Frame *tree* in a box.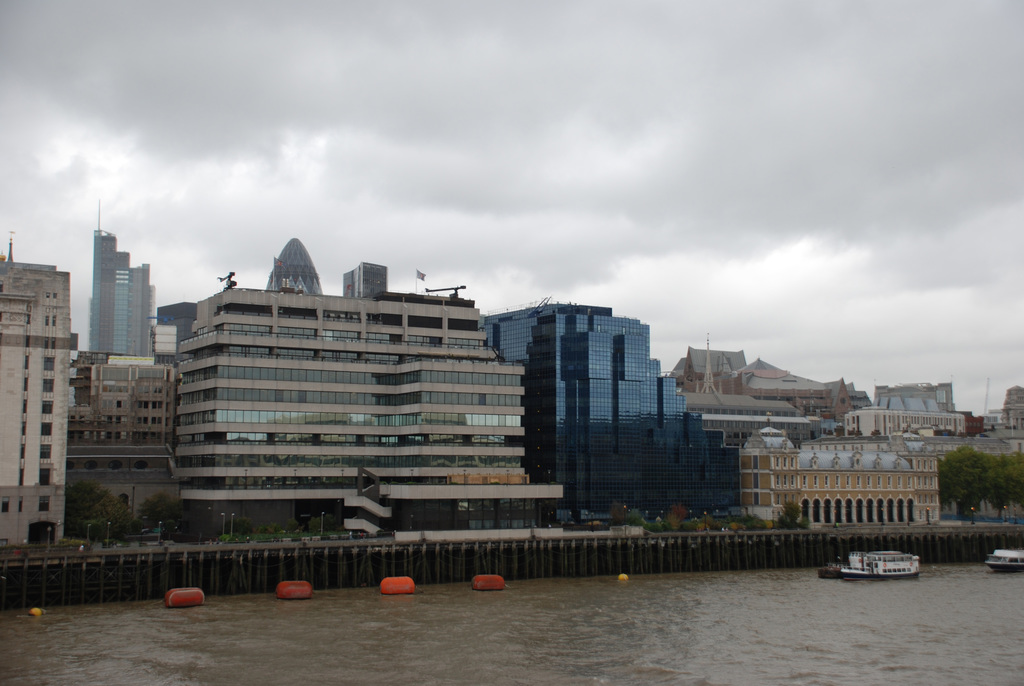
669 502 687 530.
